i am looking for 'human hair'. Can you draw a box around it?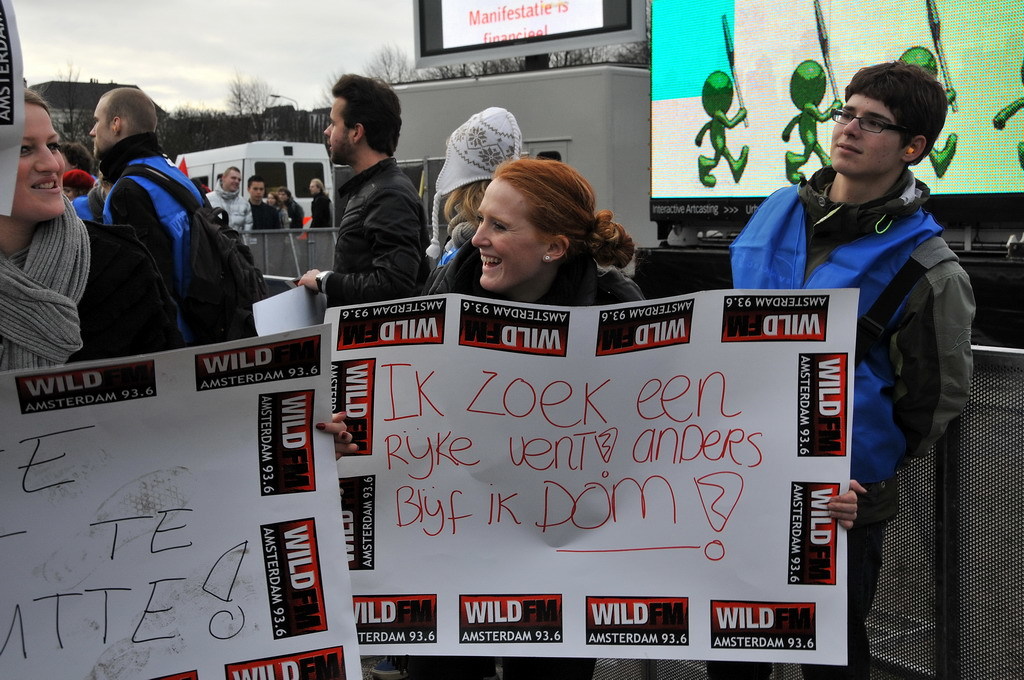
Sure, the bounding box is Rect(490, 153, 635, 264).
